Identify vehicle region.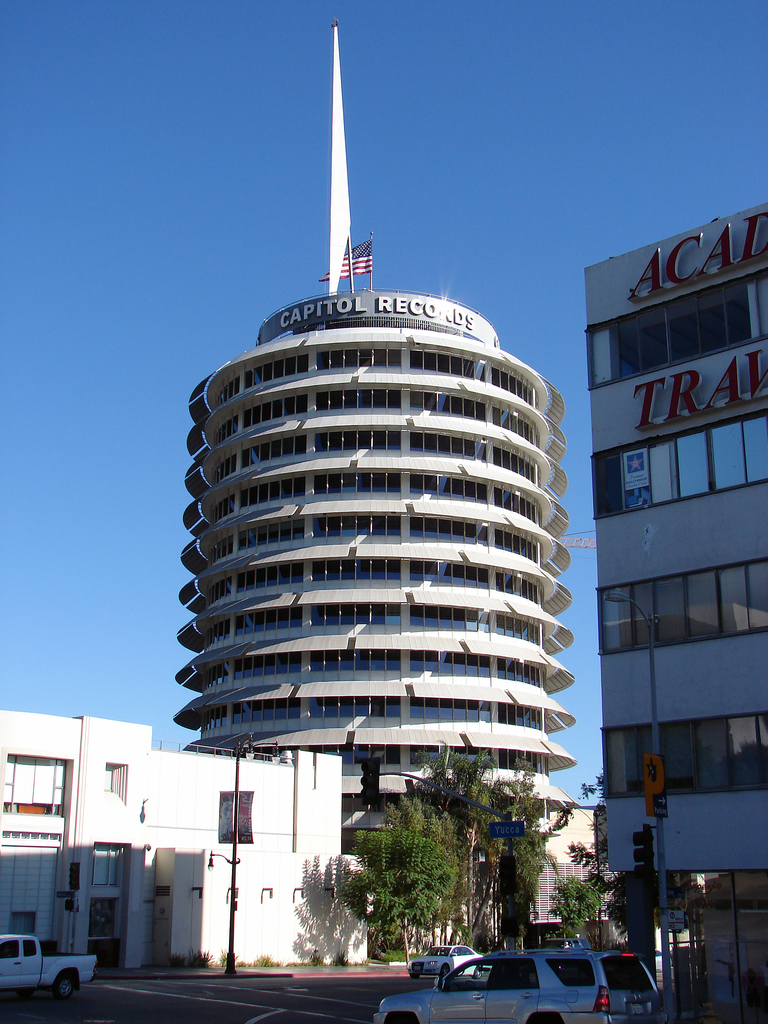
Region: (370,948,669,1023).
